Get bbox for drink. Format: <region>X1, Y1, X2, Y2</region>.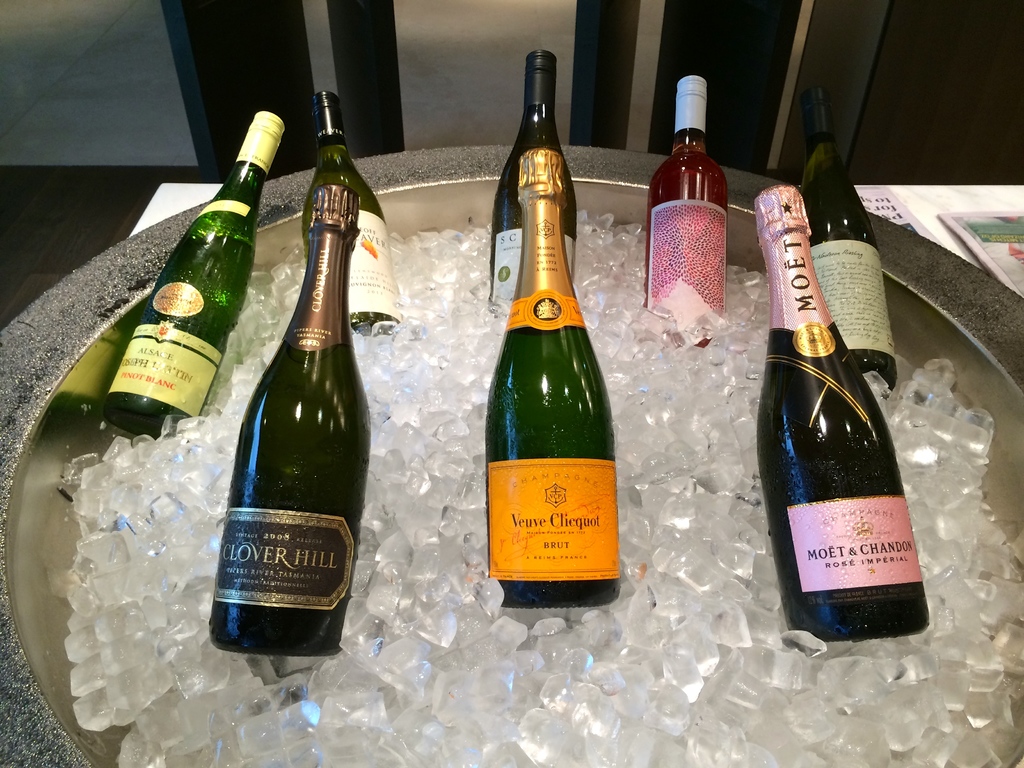
<region>98, 108, 291, 442</region>.
